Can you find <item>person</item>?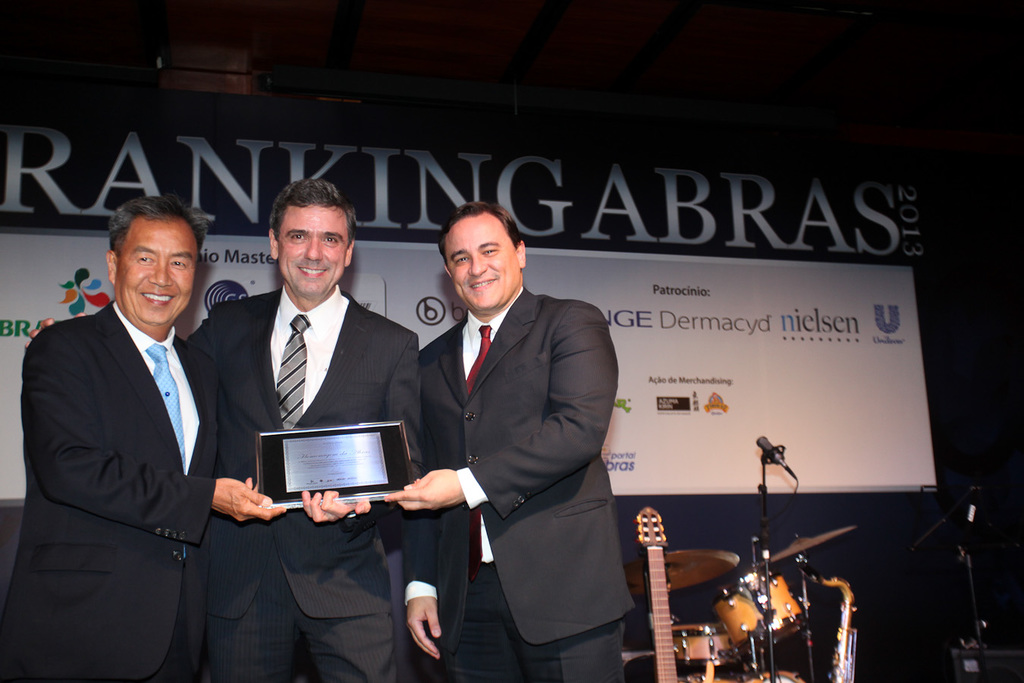
Yes, bounding box: (397, 204, 630, 681).
